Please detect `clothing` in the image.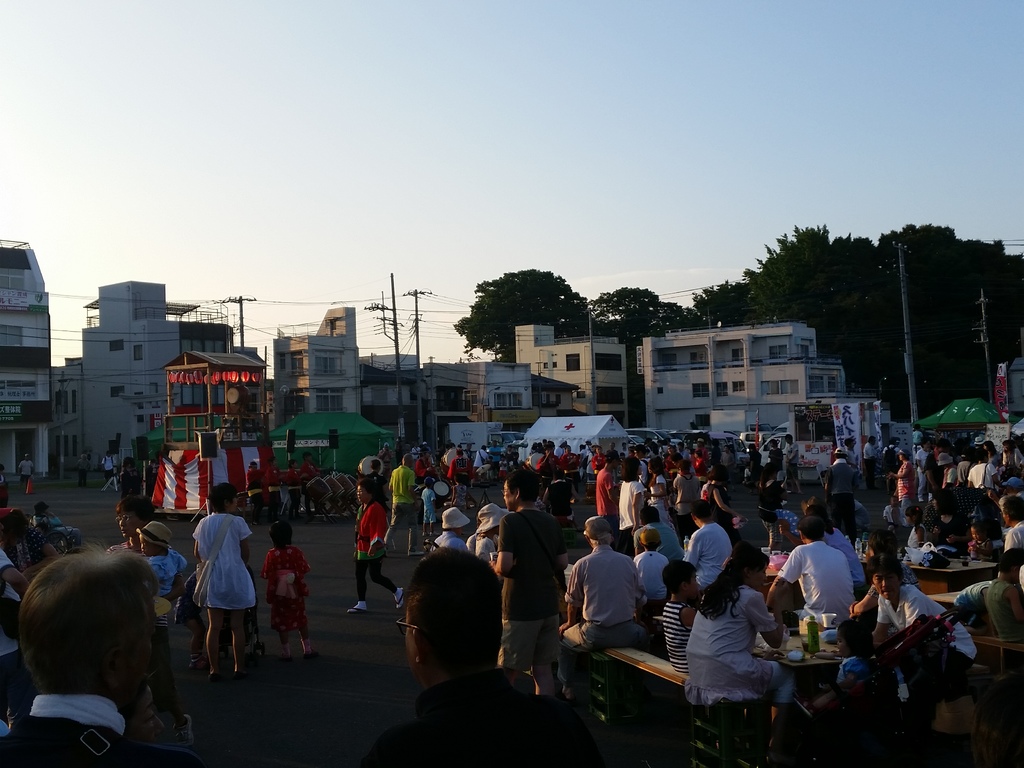
{"left": 387, "top": 460, "right": 420, "bottom": 527}.
